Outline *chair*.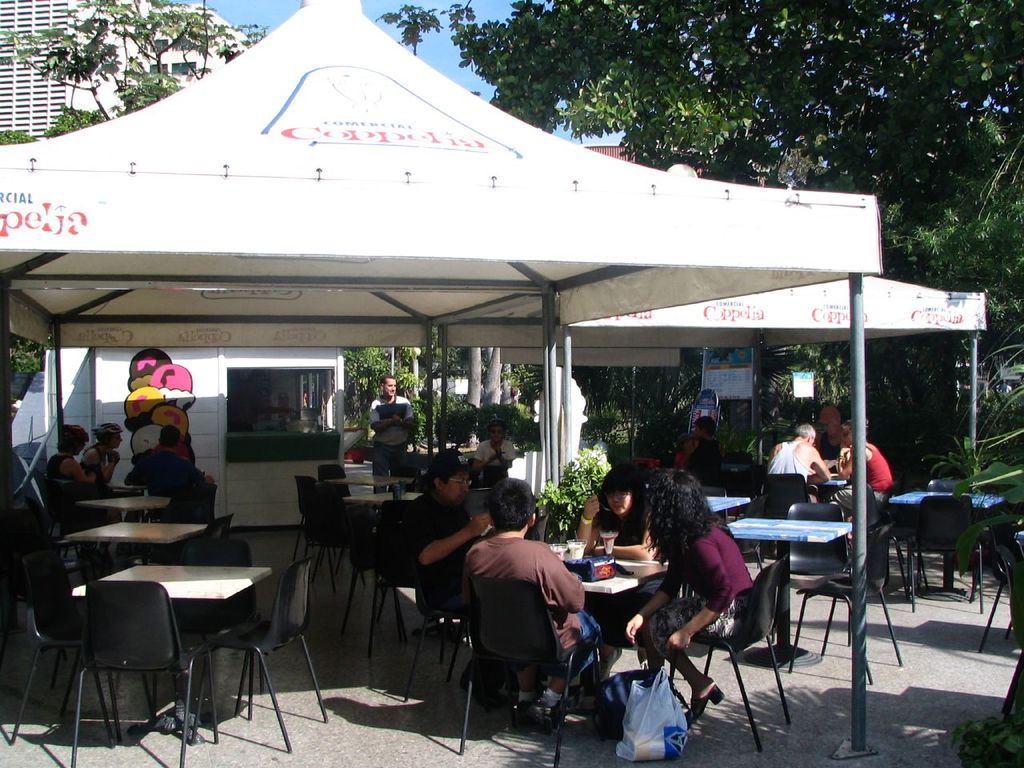
Outline: pyautogui.locateOnScreen(849, 481, 929, 591).
